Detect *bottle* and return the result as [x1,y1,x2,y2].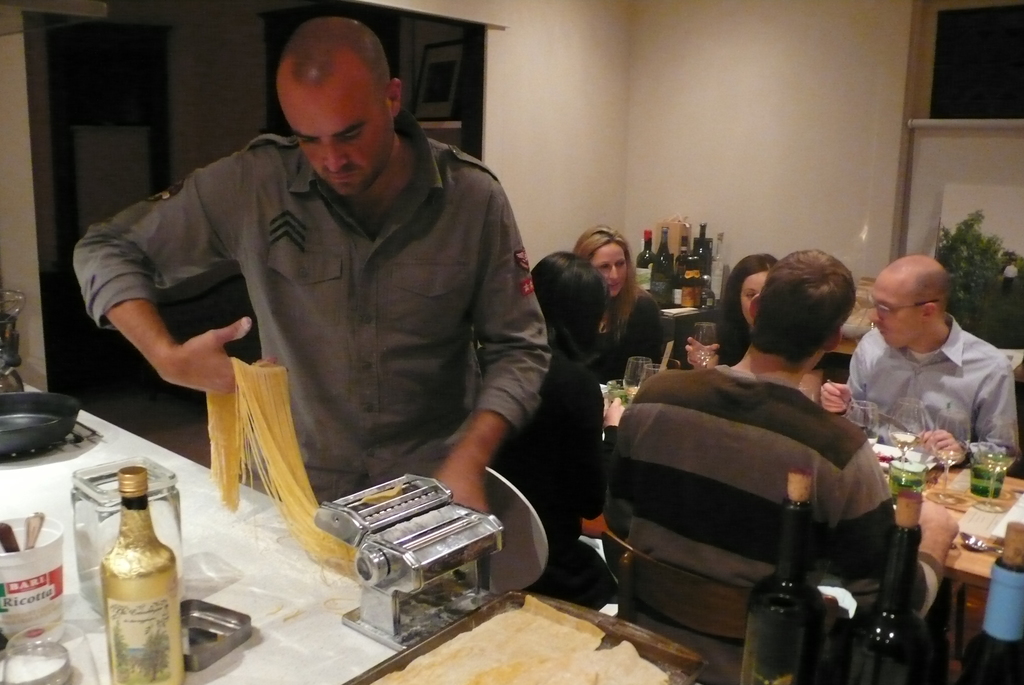
[669,271,684,305].
